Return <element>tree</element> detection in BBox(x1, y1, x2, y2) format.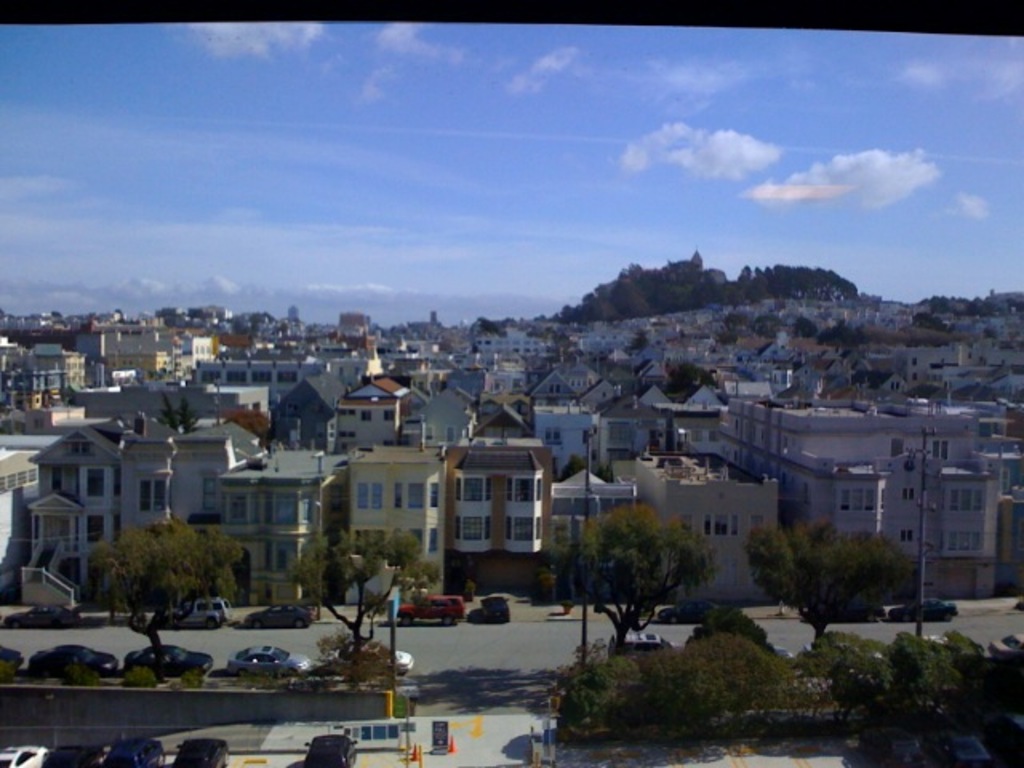
BBox(544, 502, 720, 669).
